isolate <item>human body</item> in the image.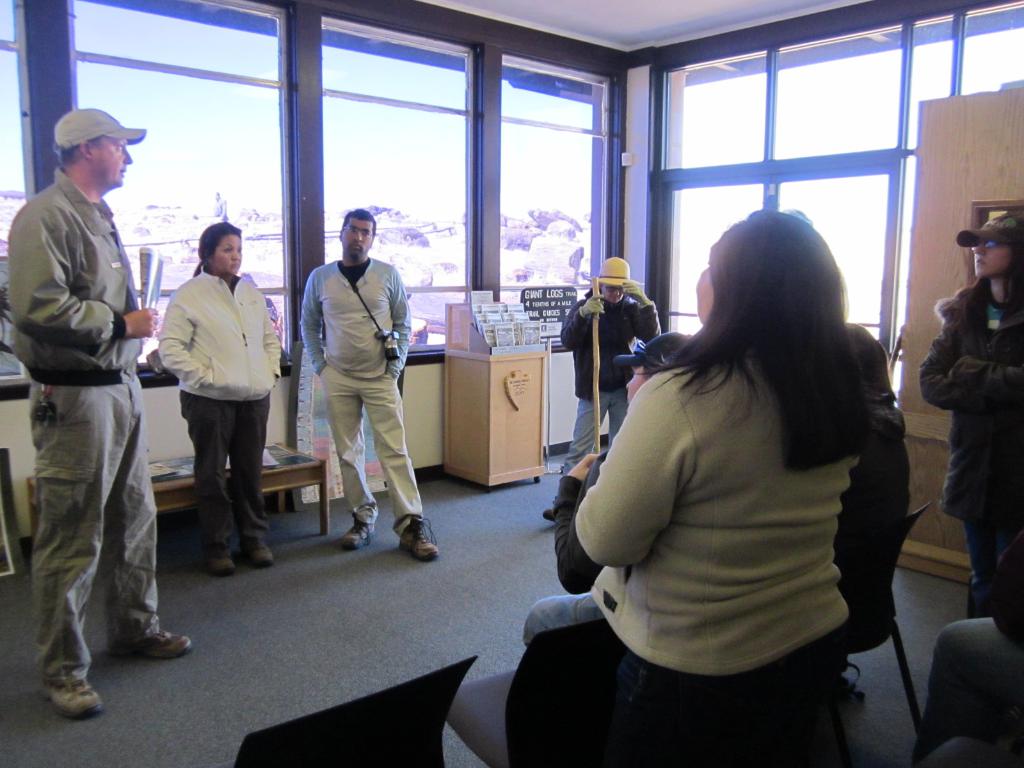
Isolated region: l=5, t=167, r=200, b=725.
